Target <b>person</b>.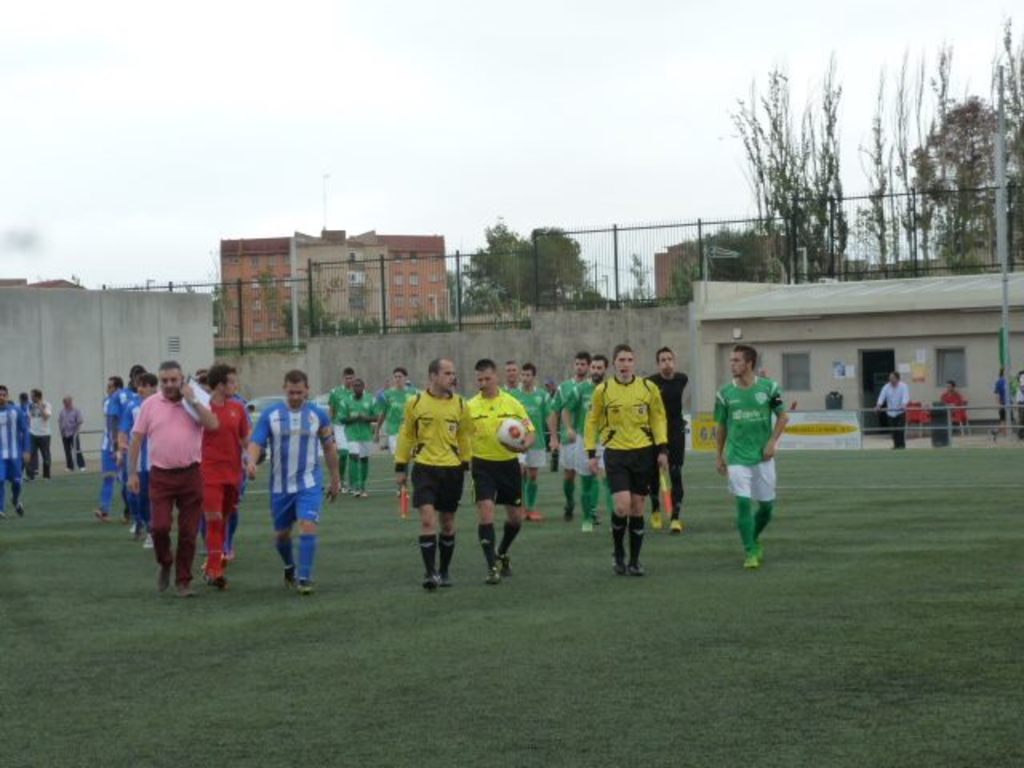
Target region: x1=469, y1=357, x2=536, y2=584.
